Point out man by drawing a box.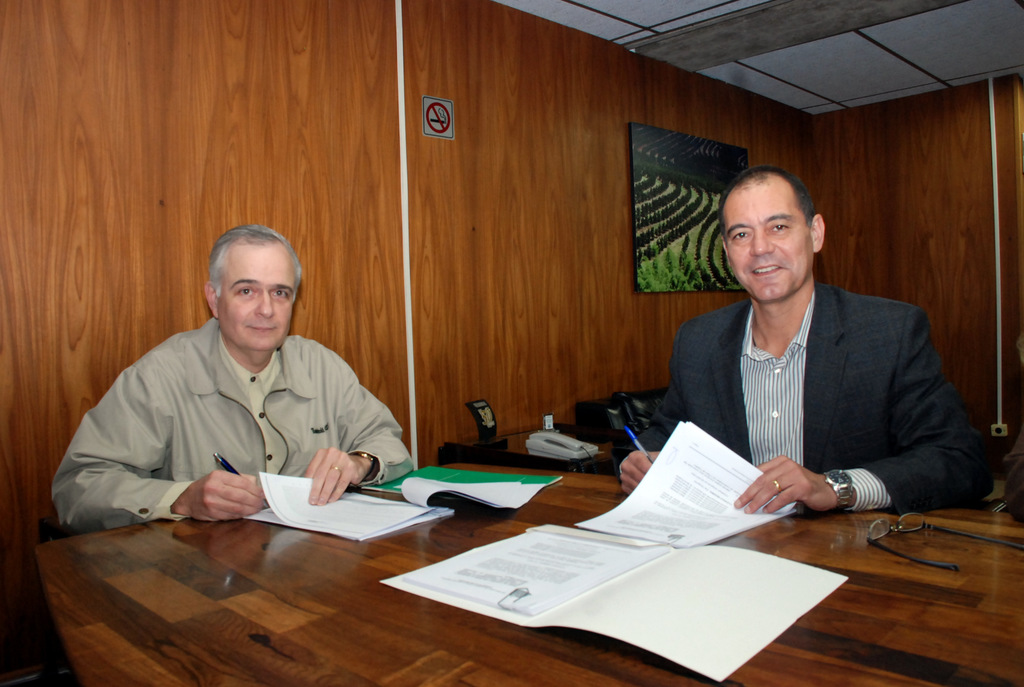
<box>50,221,416,525</box>.
